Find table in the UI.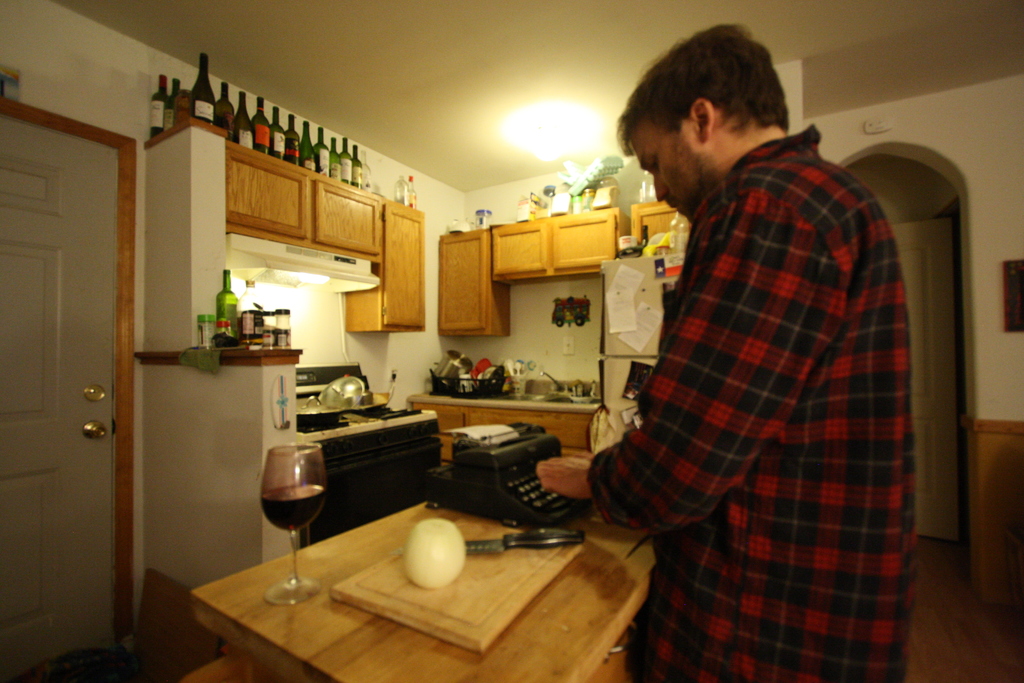
UI element at Rect(177, 452, 667, 682).
